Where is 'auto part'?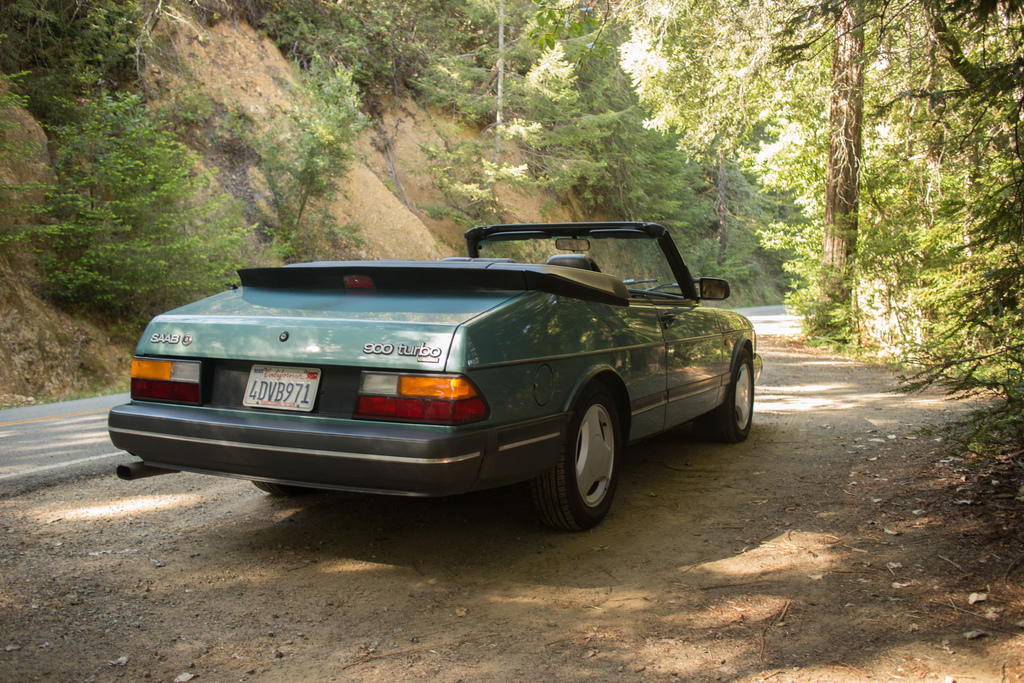
(left=538, top=383, right=618, bottom=541).
